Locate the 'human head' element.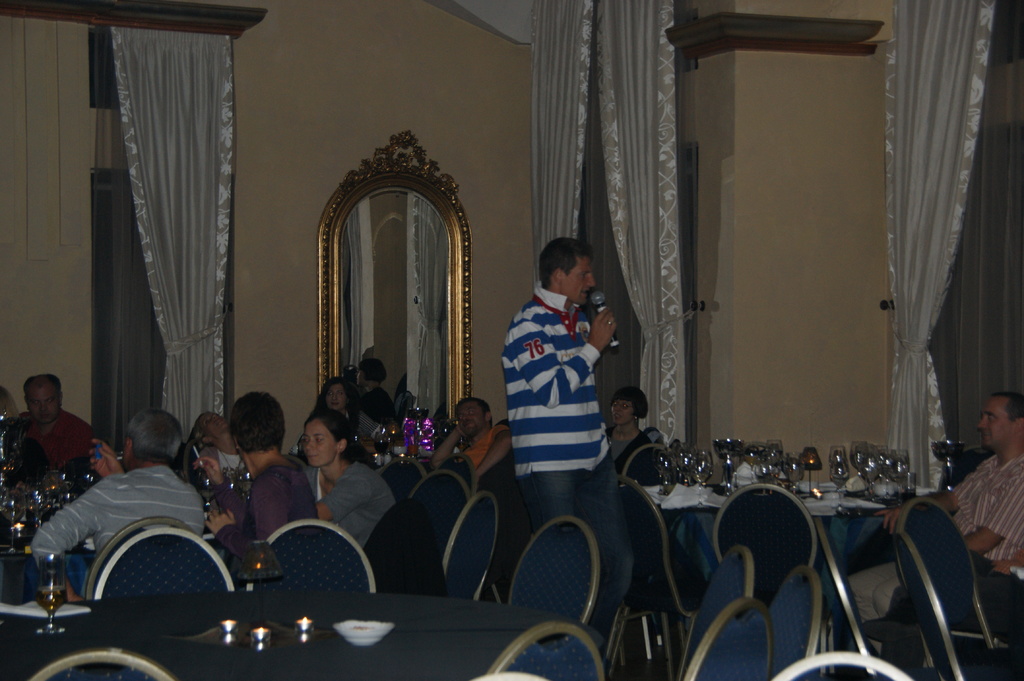
Element bbox: (974,390,1023,452).
